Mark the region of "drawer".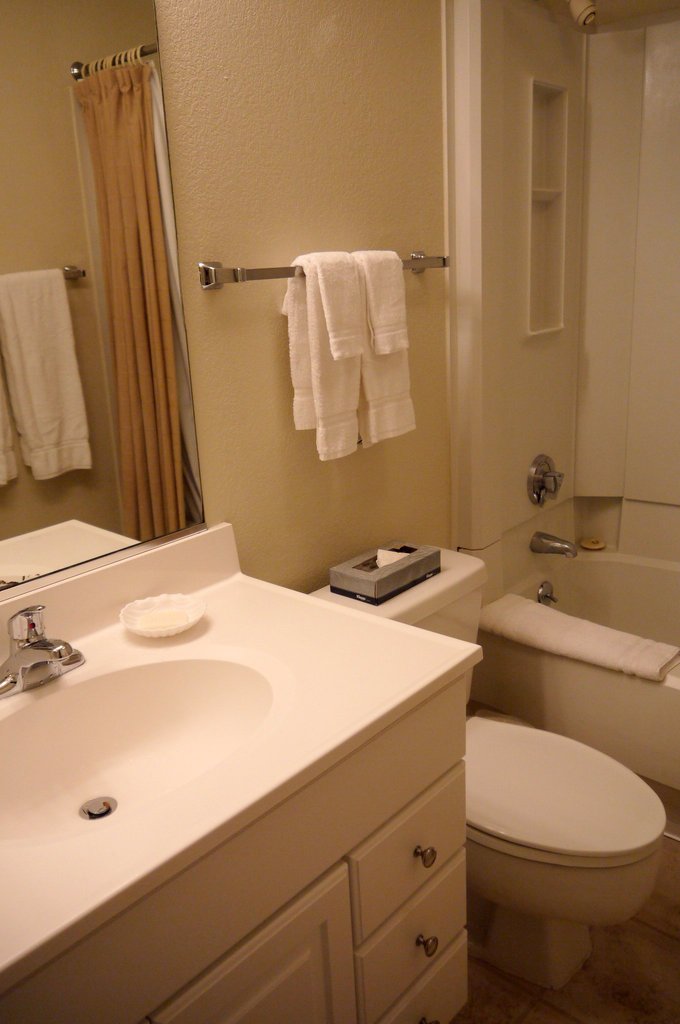
Region: bbox=(343, 760, 463, 948).
